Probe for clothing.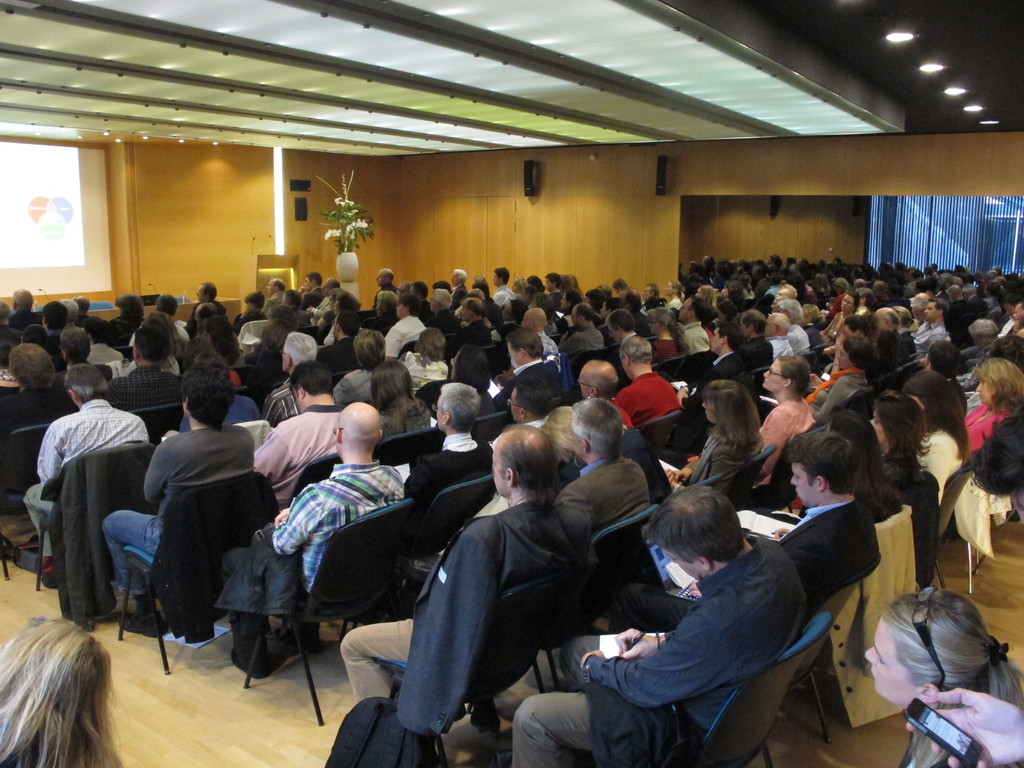
Probe result: select_region(611, 364, 685, 419).
